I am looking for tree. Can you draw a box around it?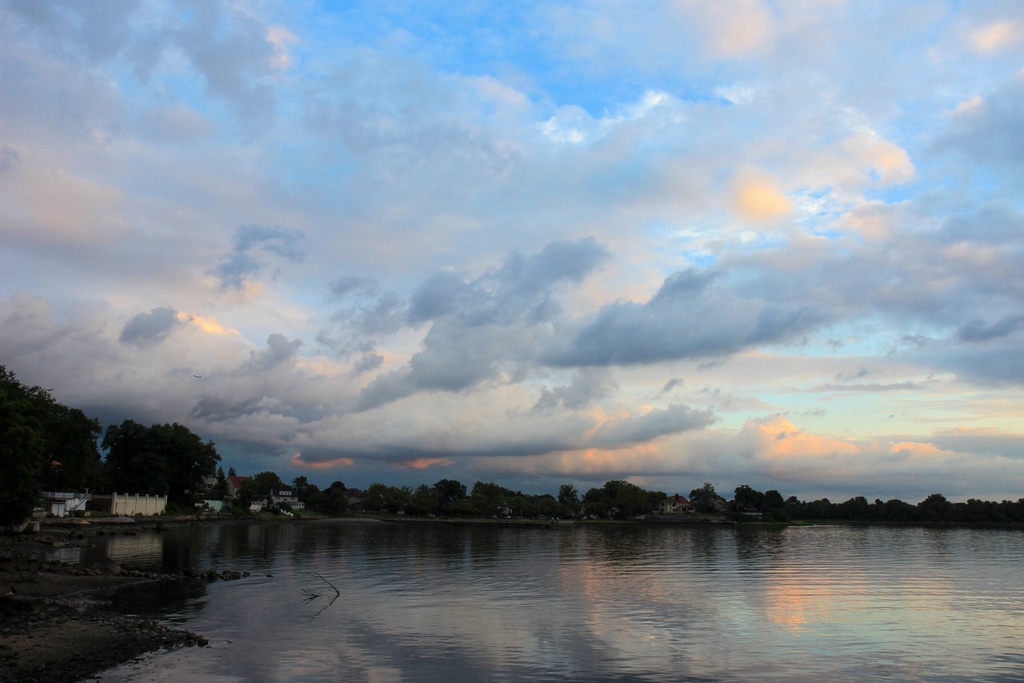
Sure, the bounding box is left=804, top=498, right=836, bottom=523.
